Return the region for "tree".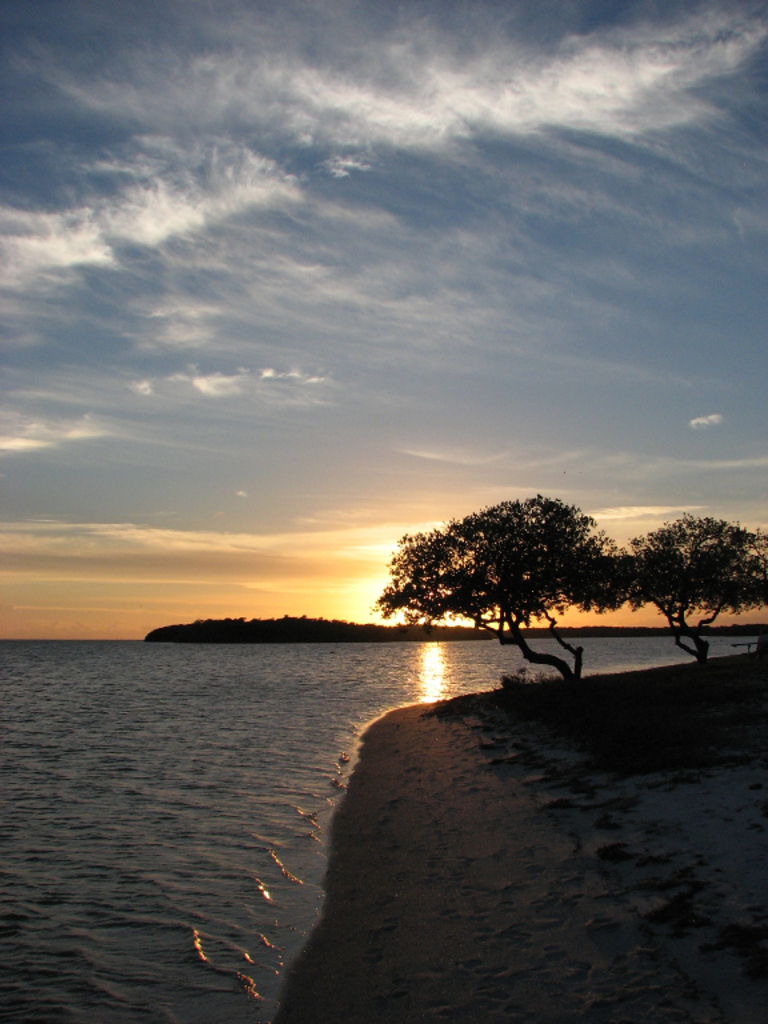
left=609, top=504, right=767, bottom=664.
